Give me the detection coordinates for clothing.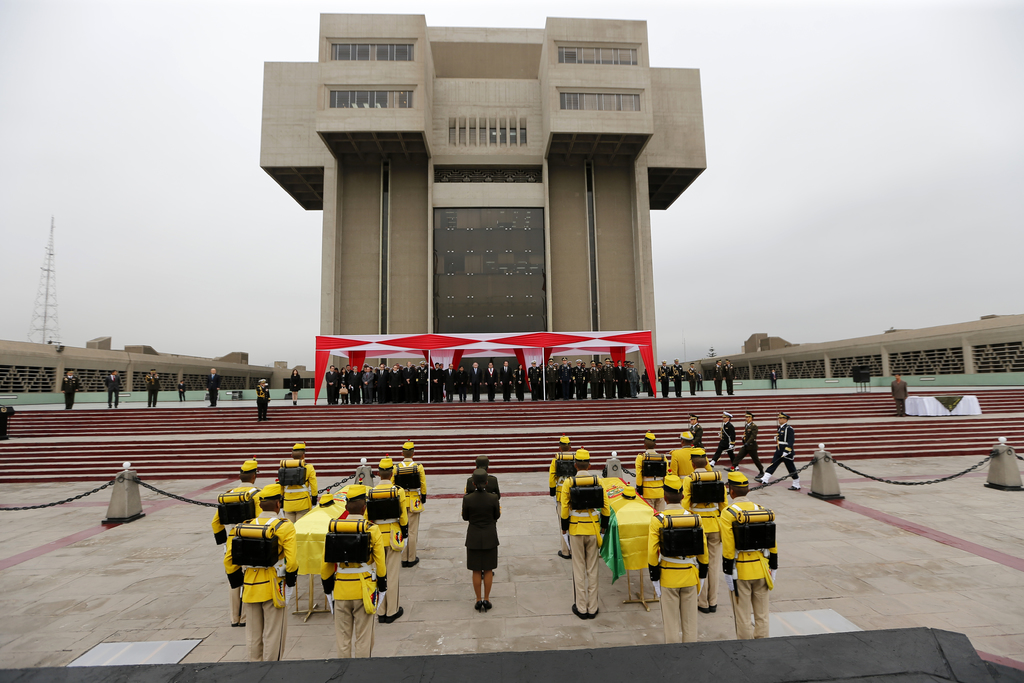
bbox=[205, 373, 221, 407].
